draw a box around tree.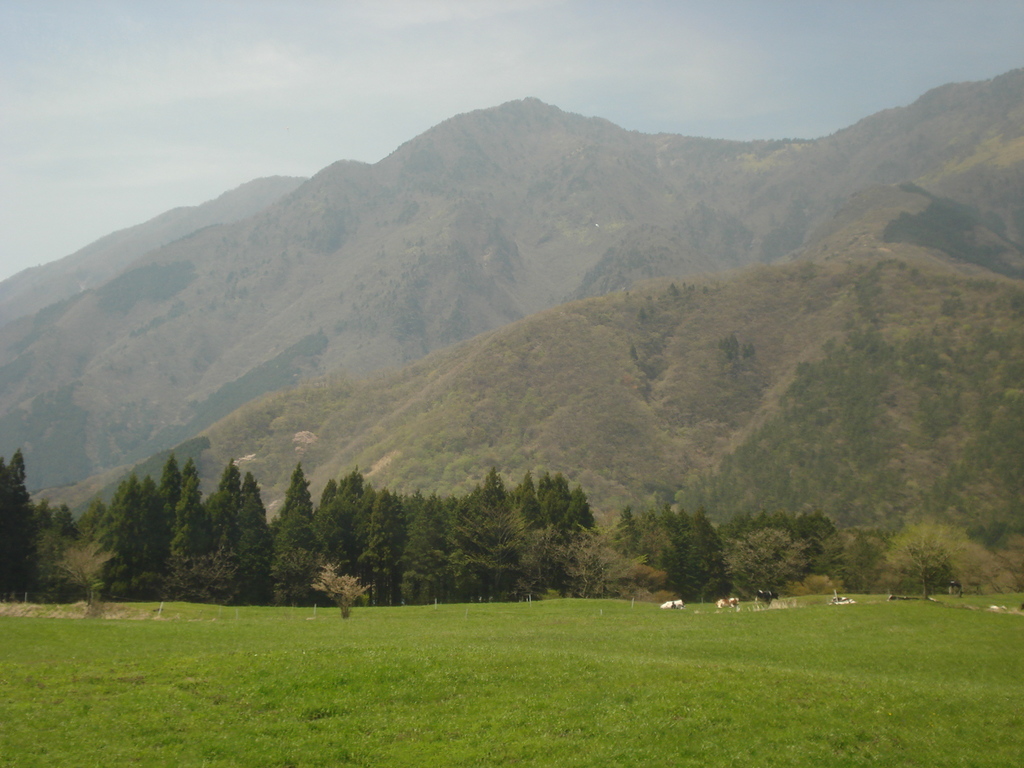
detection(984, 538, 1023, 593).
